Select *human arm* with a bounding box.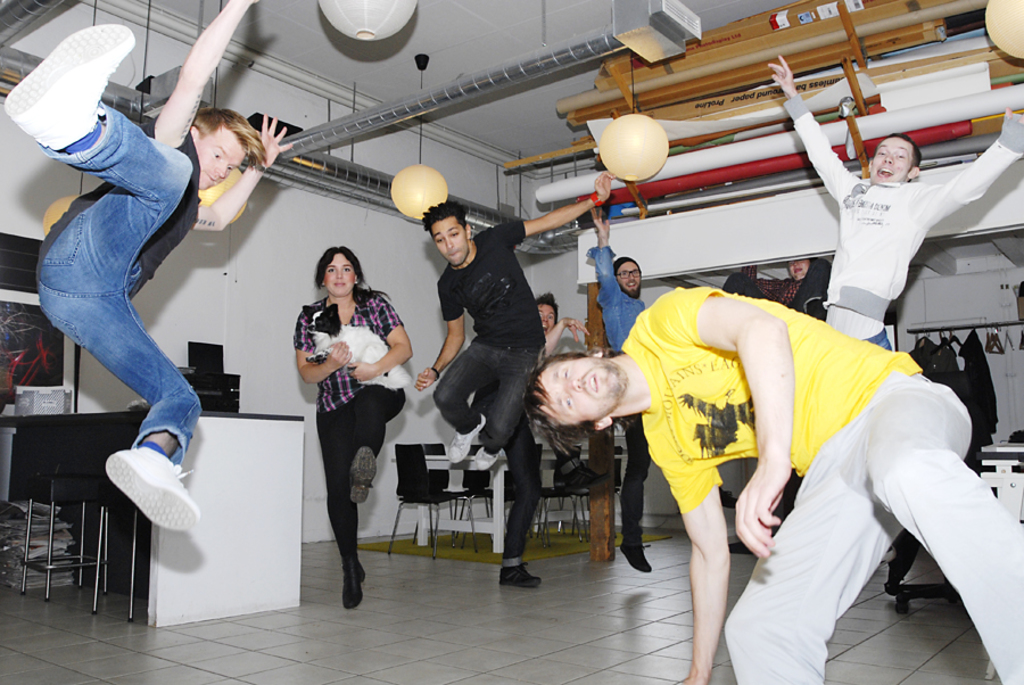
(652,275,804,564).
